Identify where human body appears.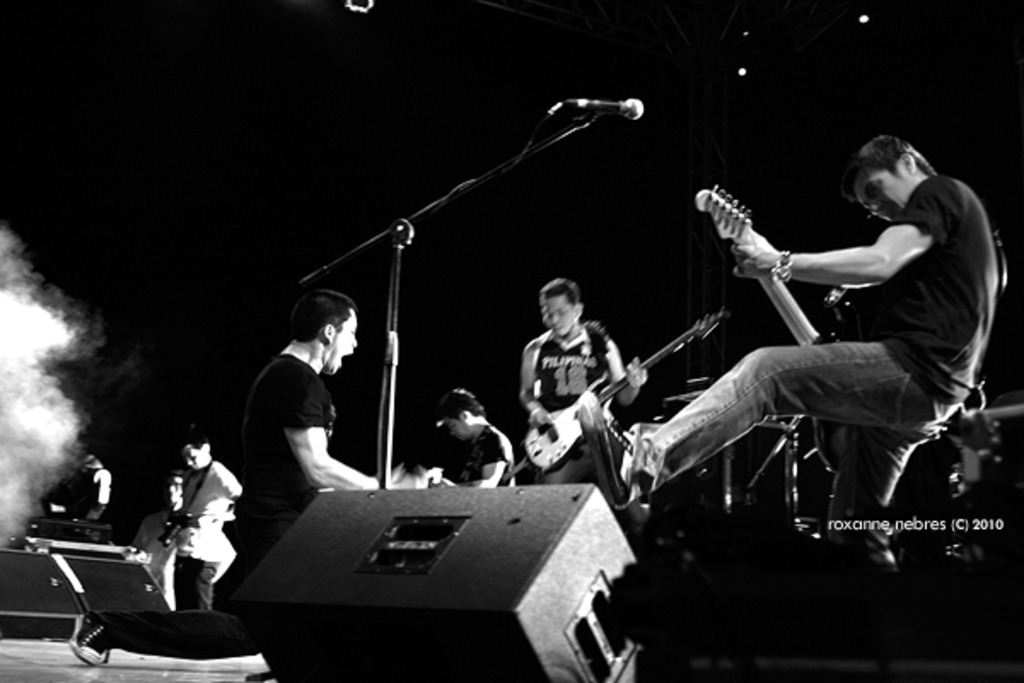
Appears at select_region(85, 454, 113, 533).
